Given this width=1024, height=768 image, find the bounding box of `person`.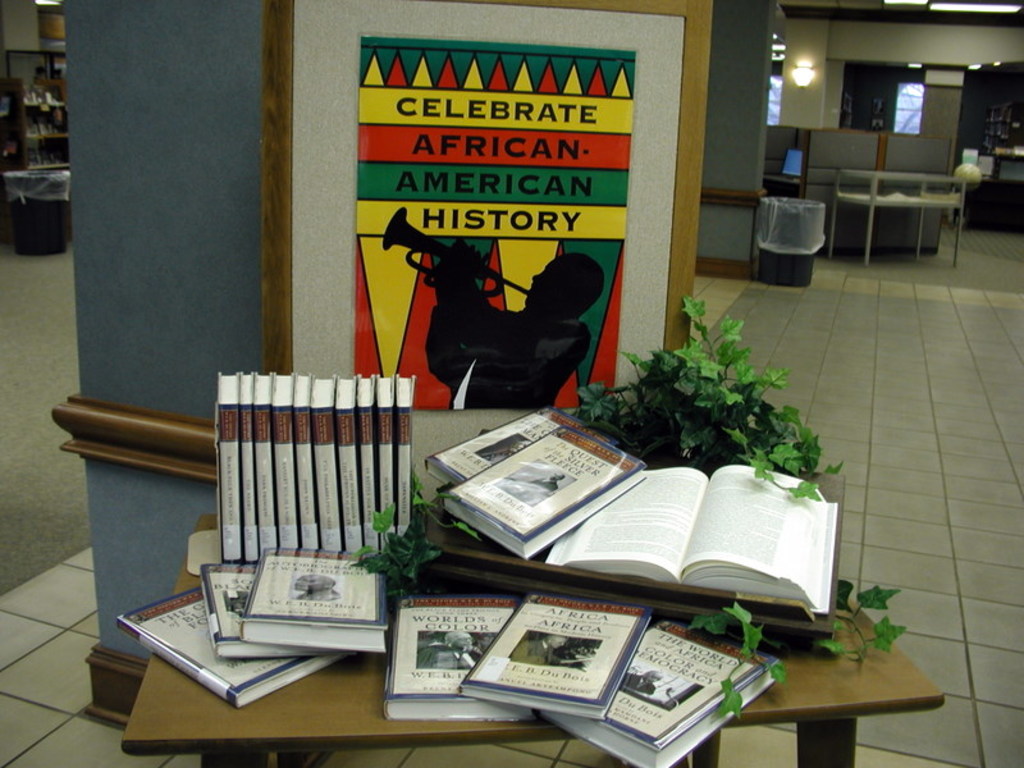
507,632,568,666.
